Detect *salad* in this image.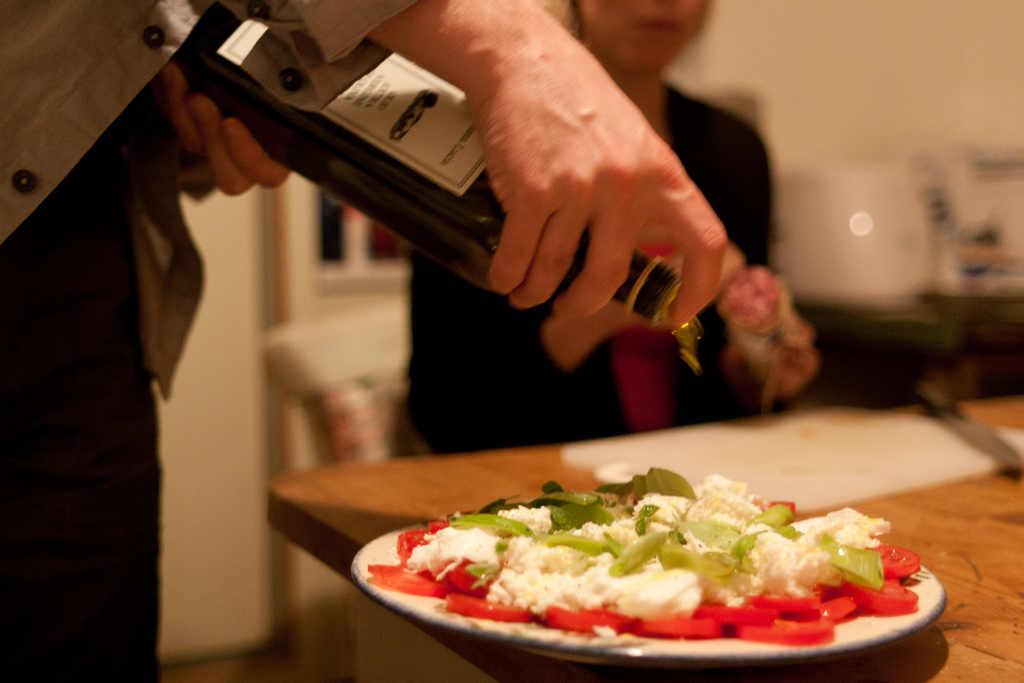
Detection: box=[319, 454, 966, 669].
